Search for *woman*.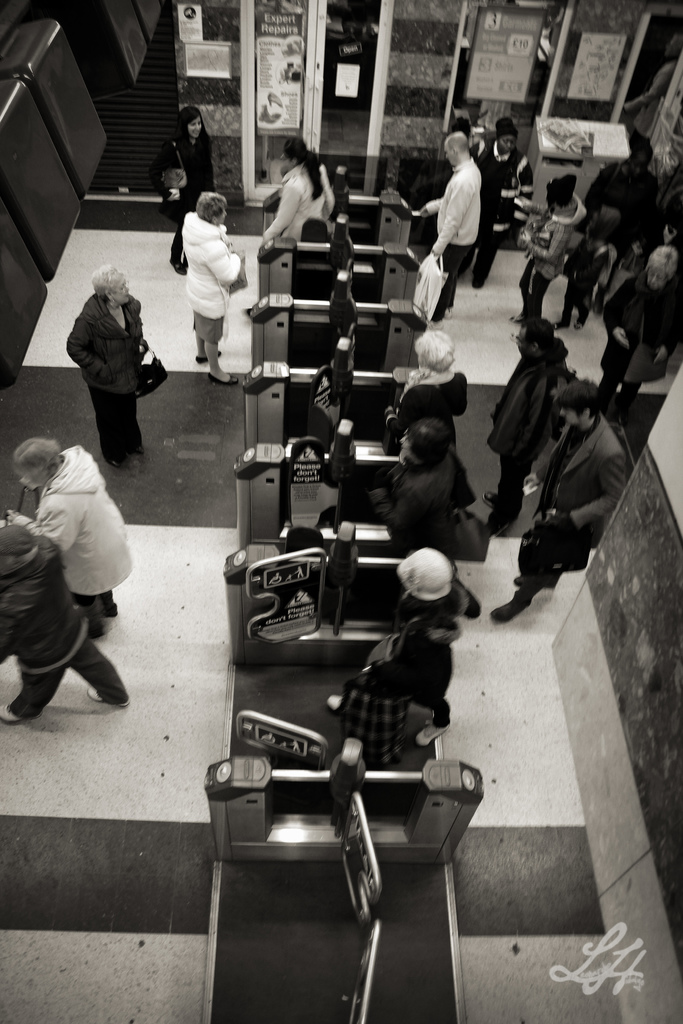
Found at 513,176,575,318.
